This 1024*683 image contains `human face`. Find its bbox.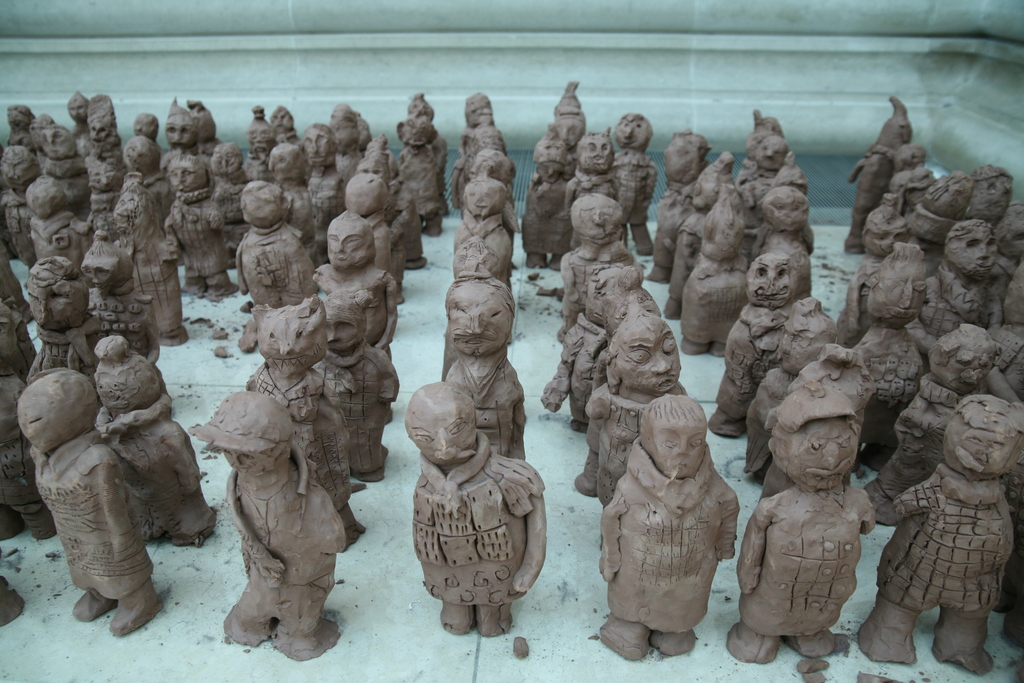
BBox(559, 121, 577, 146).
